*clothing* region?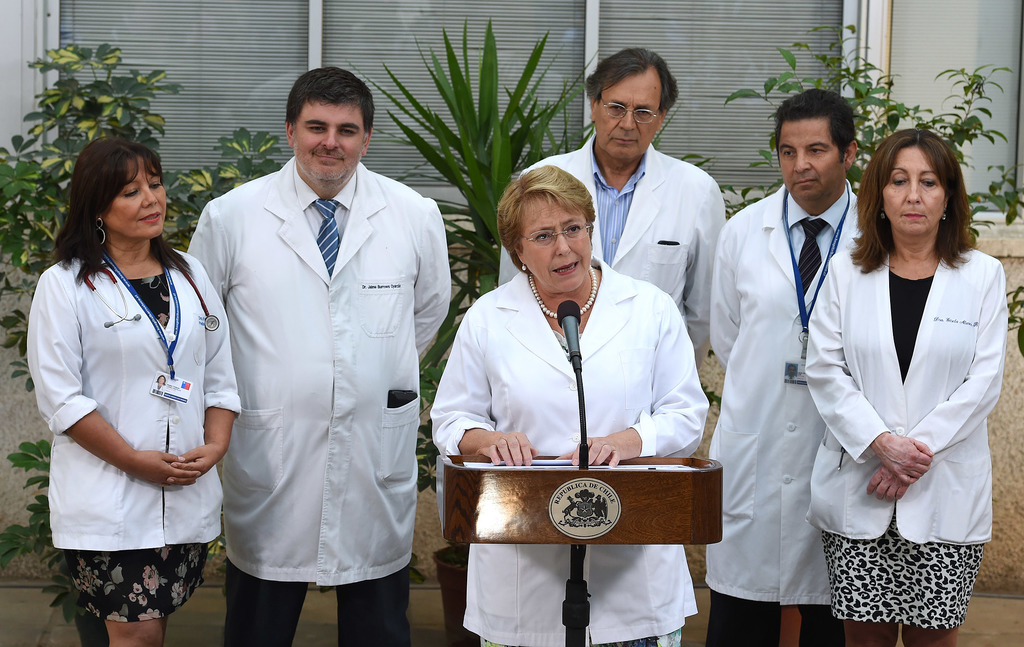
select_region(804, 234, 1010, 629)
